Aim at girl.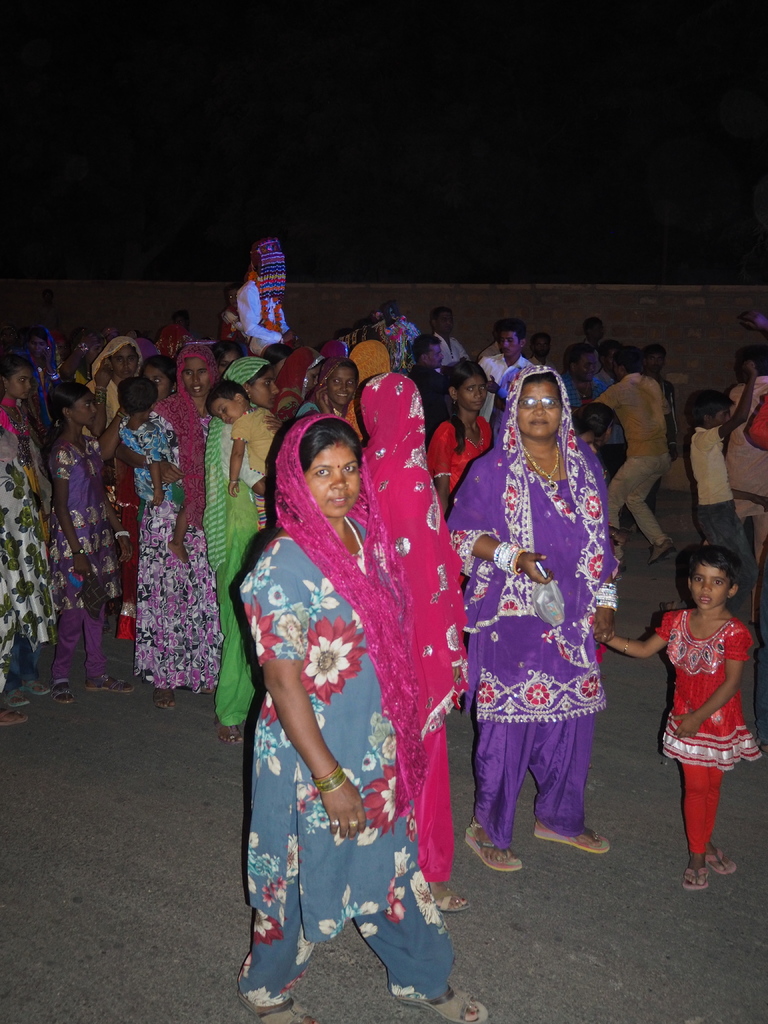
Aimed at rect(0, 360, 39, 492).
